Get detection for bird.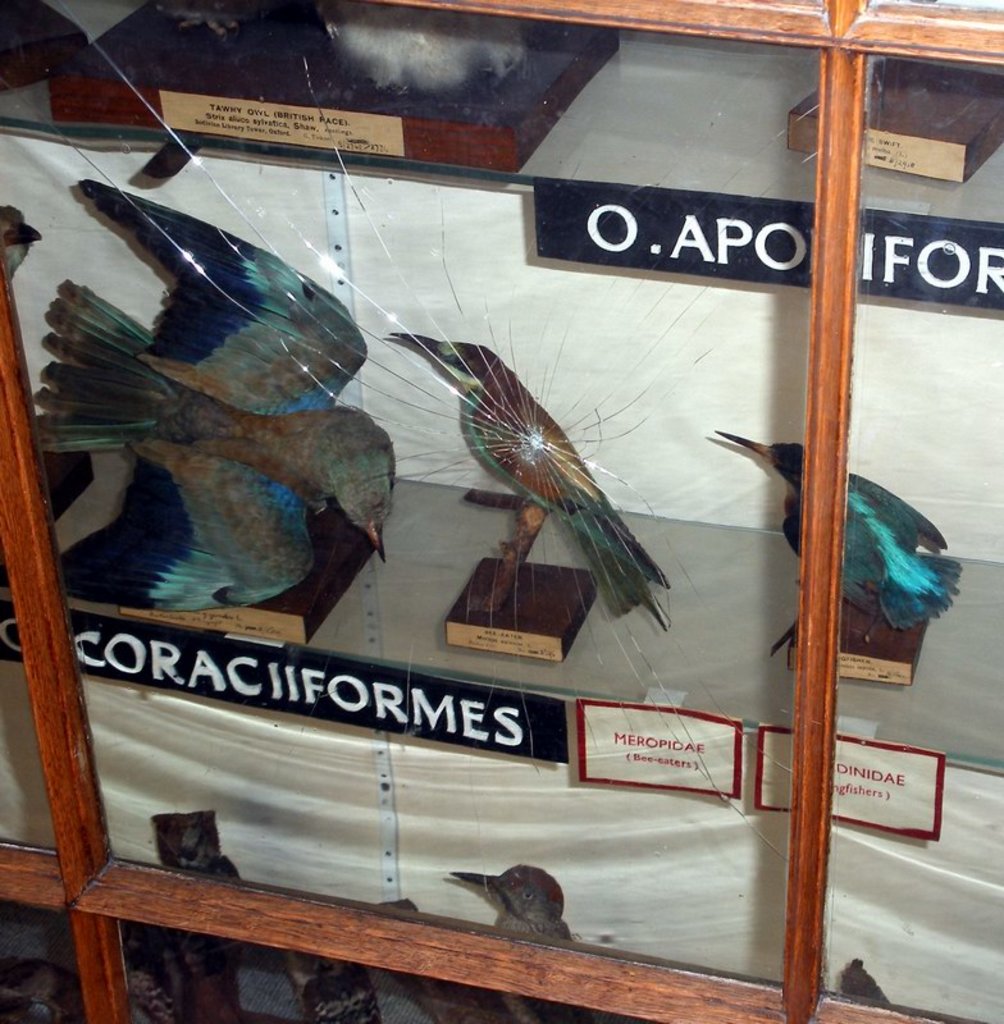
Detection: 434 870 612 1023.
